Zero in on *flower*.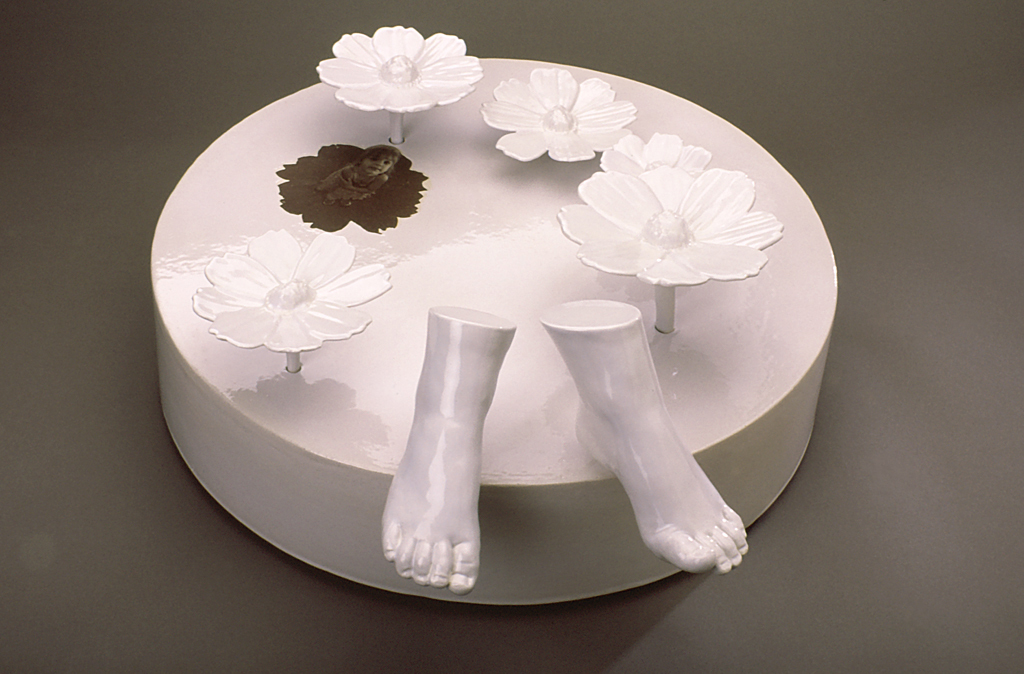
Zeroed in: (191, 221, 393, 363).
